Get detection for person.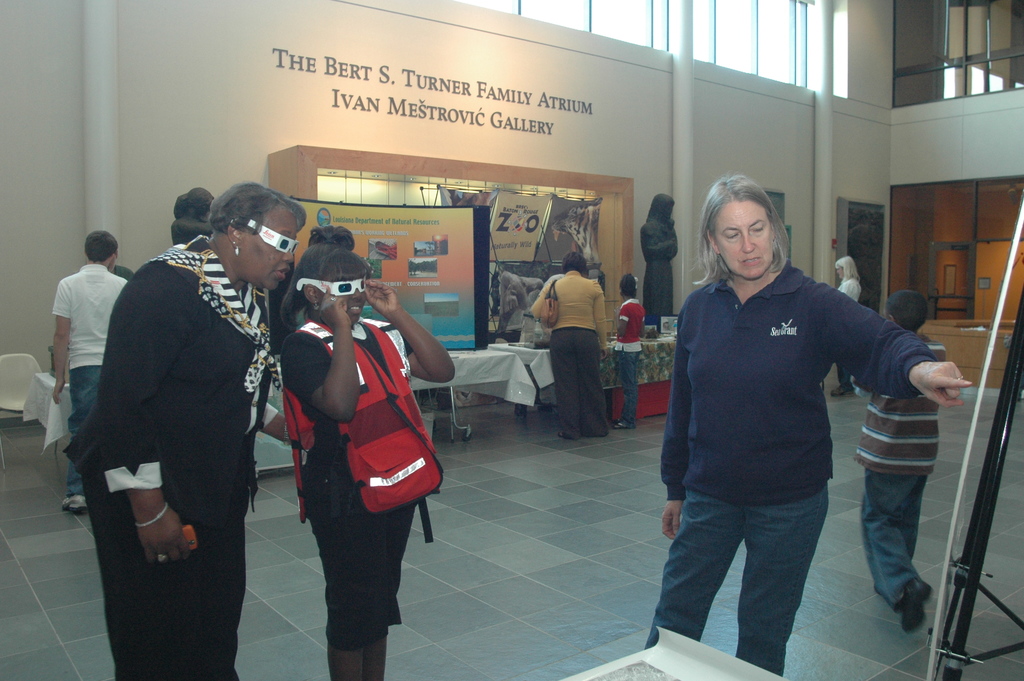
Detection: [left=59, top=179, right=288, bottom=680].
